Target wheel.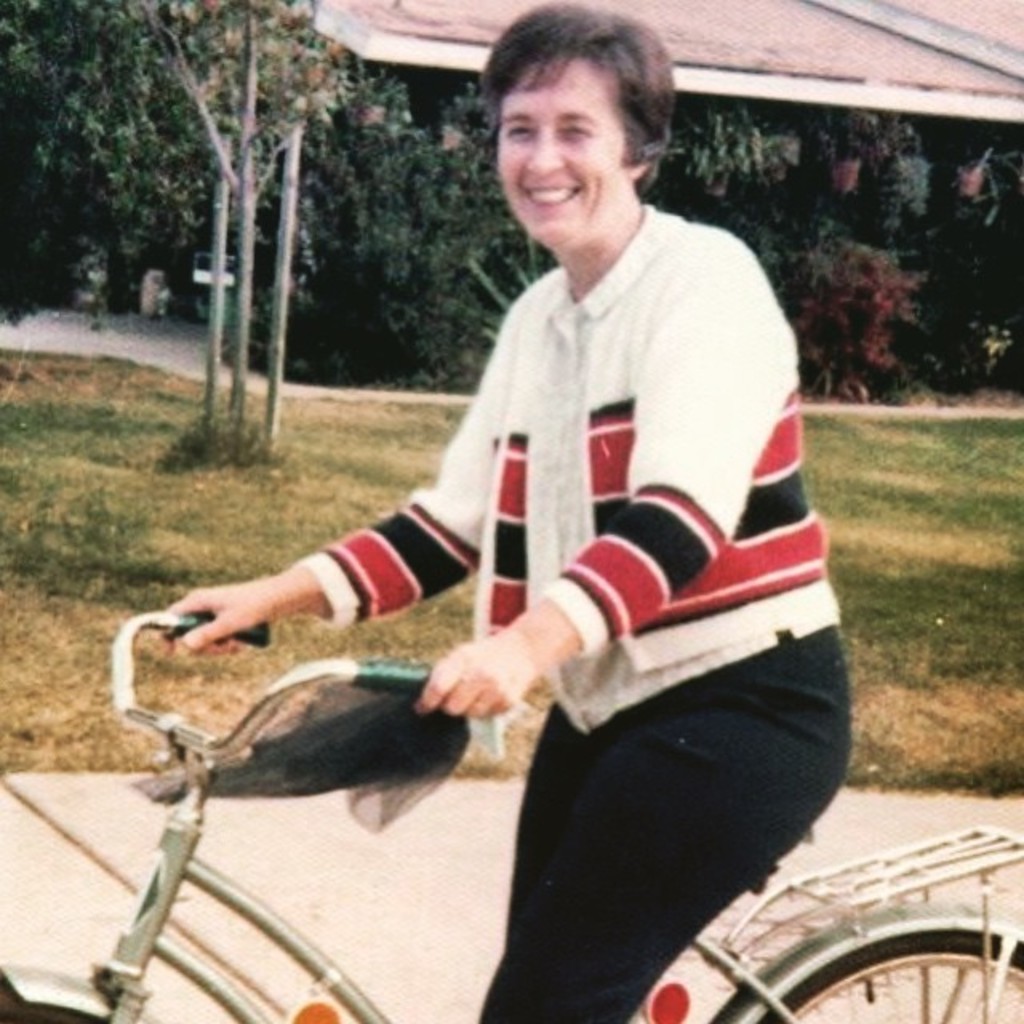
Target region: 0 979 115 1022.
